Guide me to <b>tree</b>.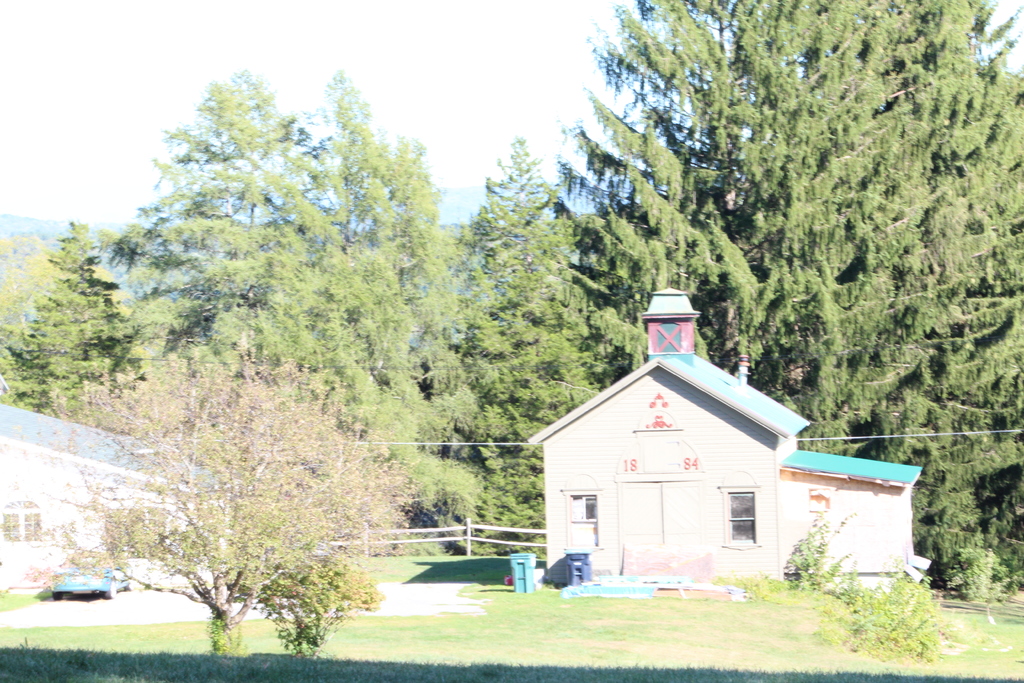
Guidance: bbox(81, 329, 429, 637).
